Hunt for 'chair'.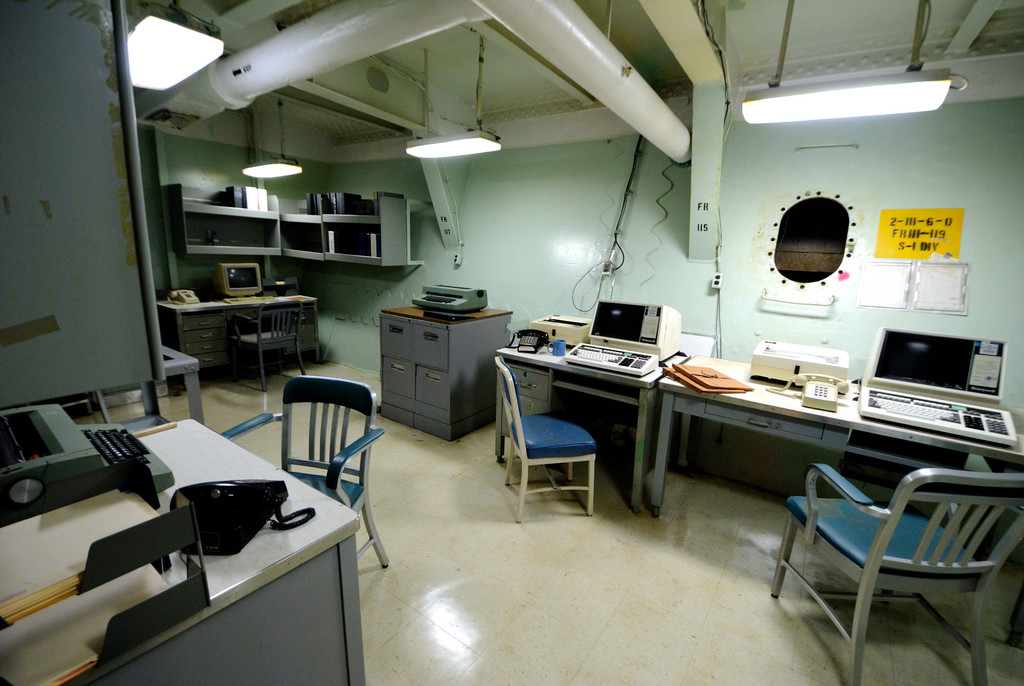
Hunted down at (225,304,308,390).
